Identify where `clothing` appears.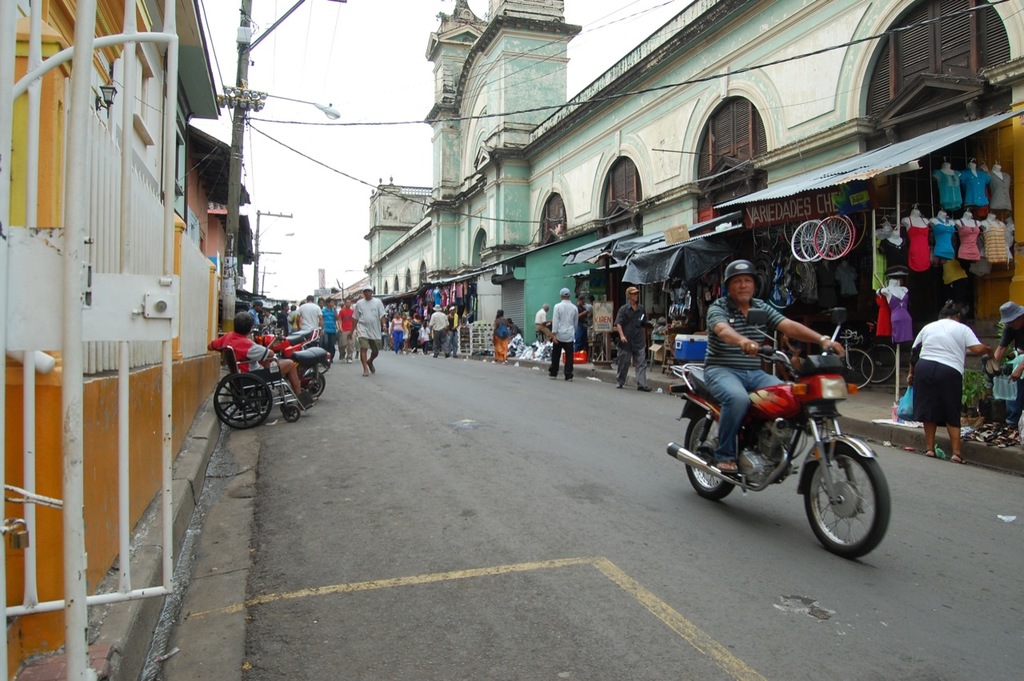
Appears at bbox(546, 294, 578, 381).
